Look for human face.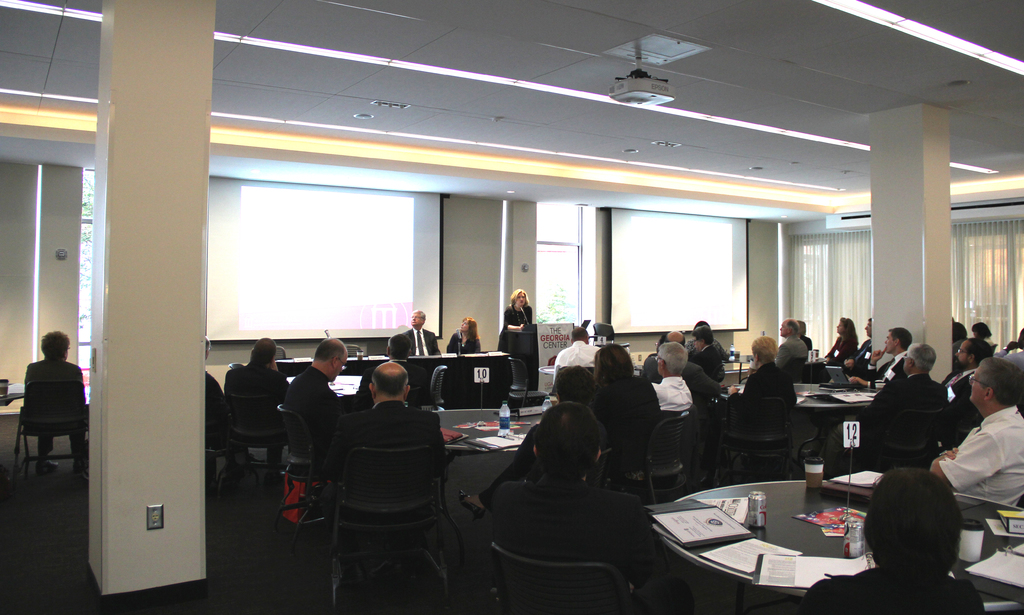
Found: left=780, top=319, right=789, bottom=335.
